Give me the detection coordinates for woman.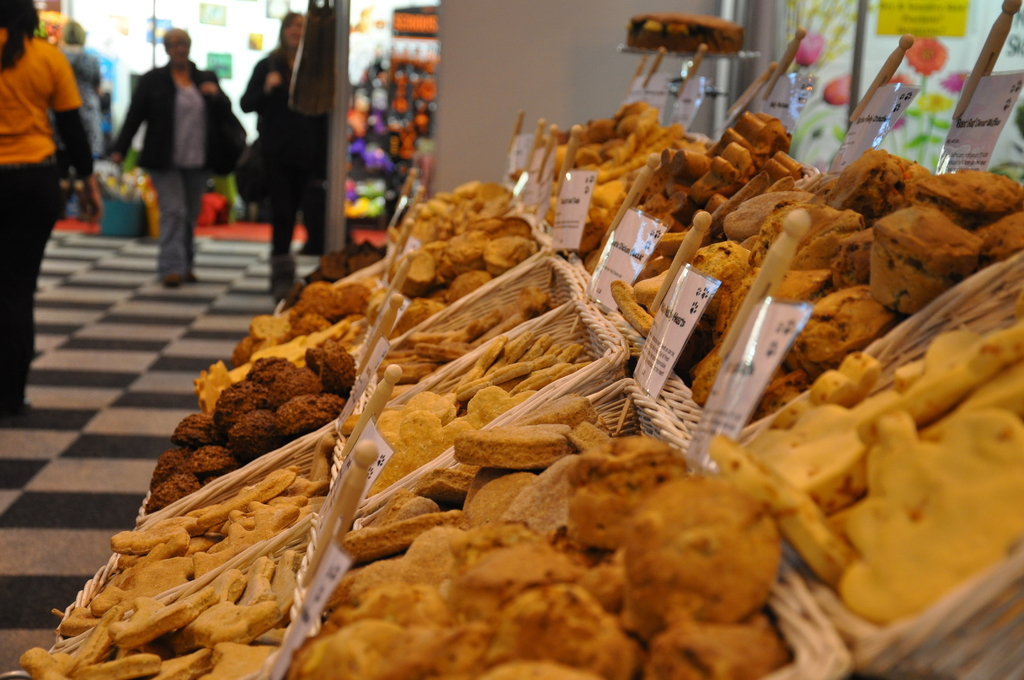
x1=101, y1=24, x2=236, y2=291.
